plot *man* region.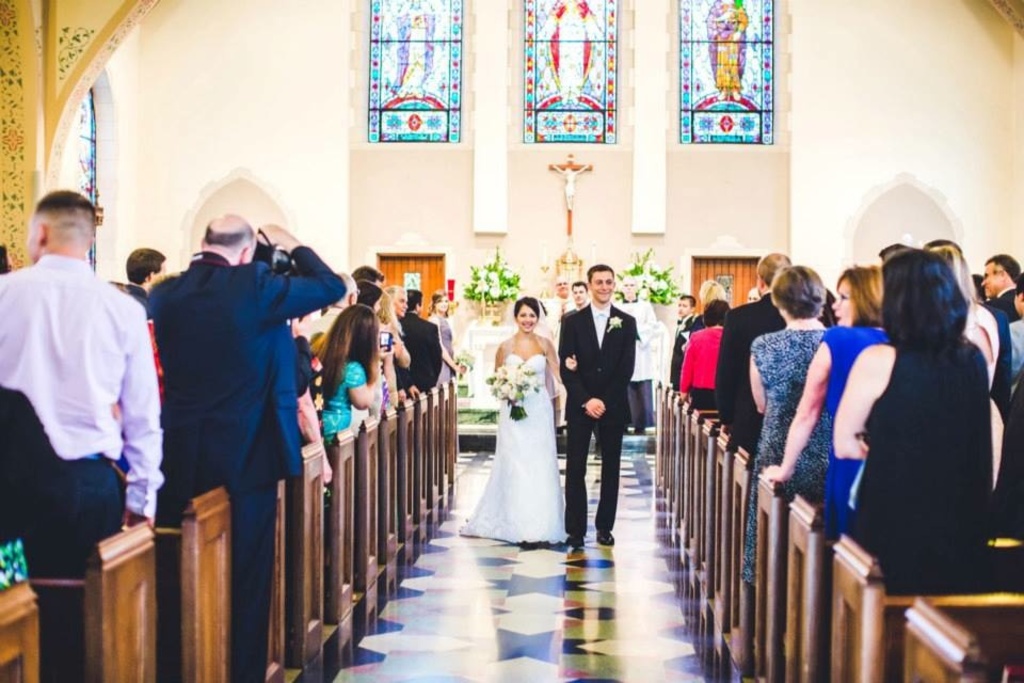
Plotted at Rect(556, 268, 638, 543).
